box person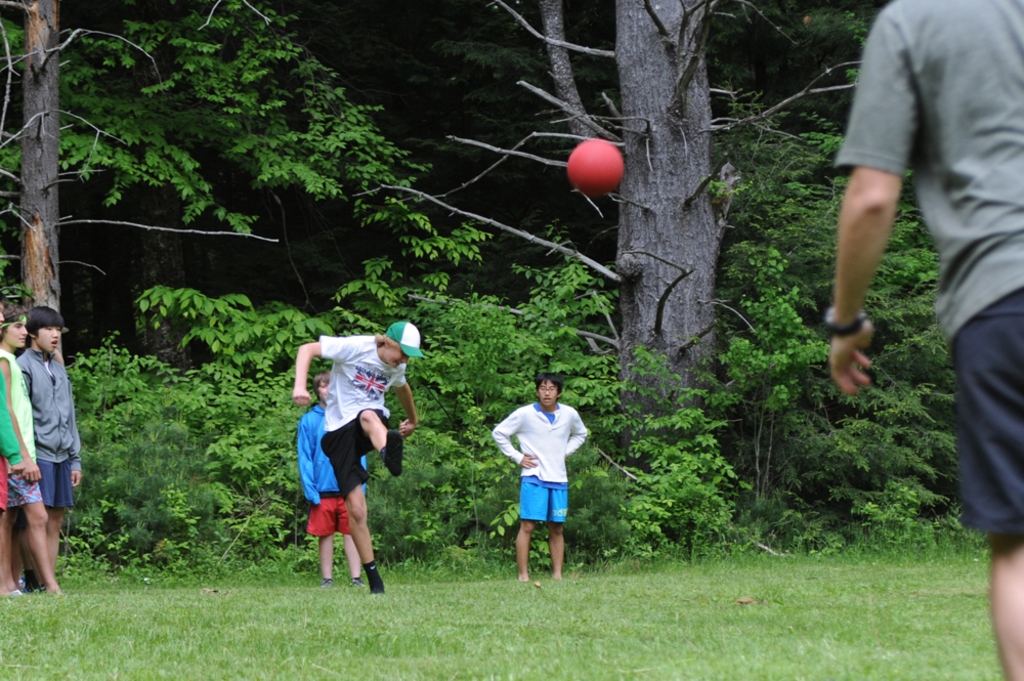
18,303,81,596
